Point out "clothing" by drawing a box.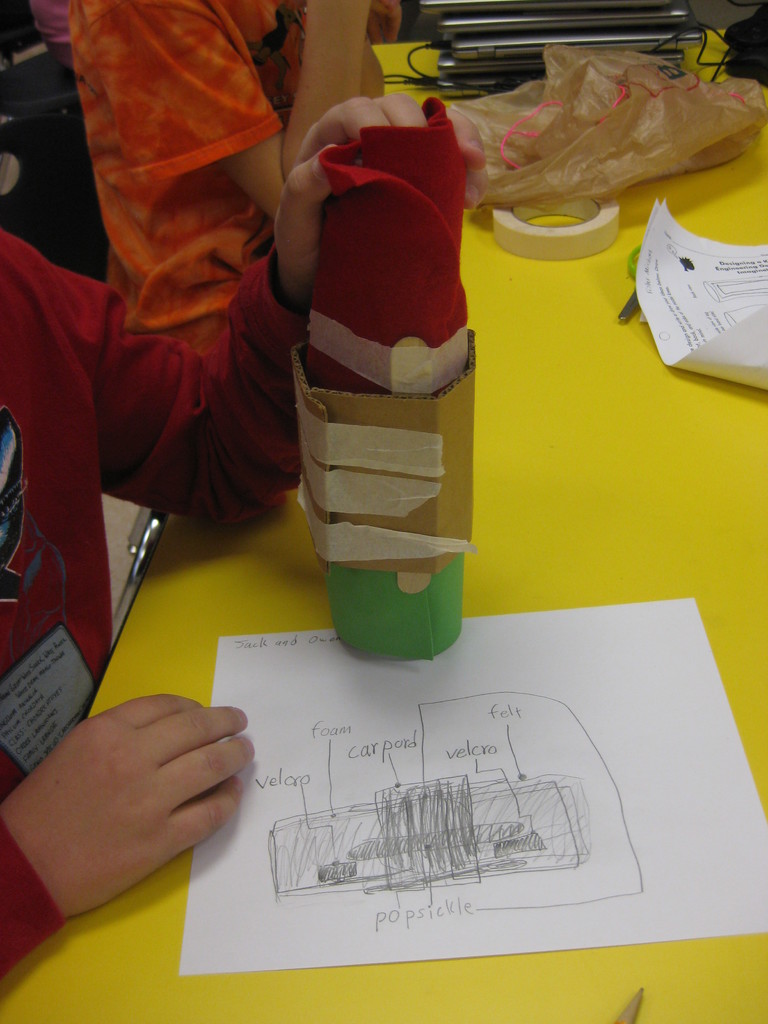
(x1=0, y1=0, x2=282, y2=330).
